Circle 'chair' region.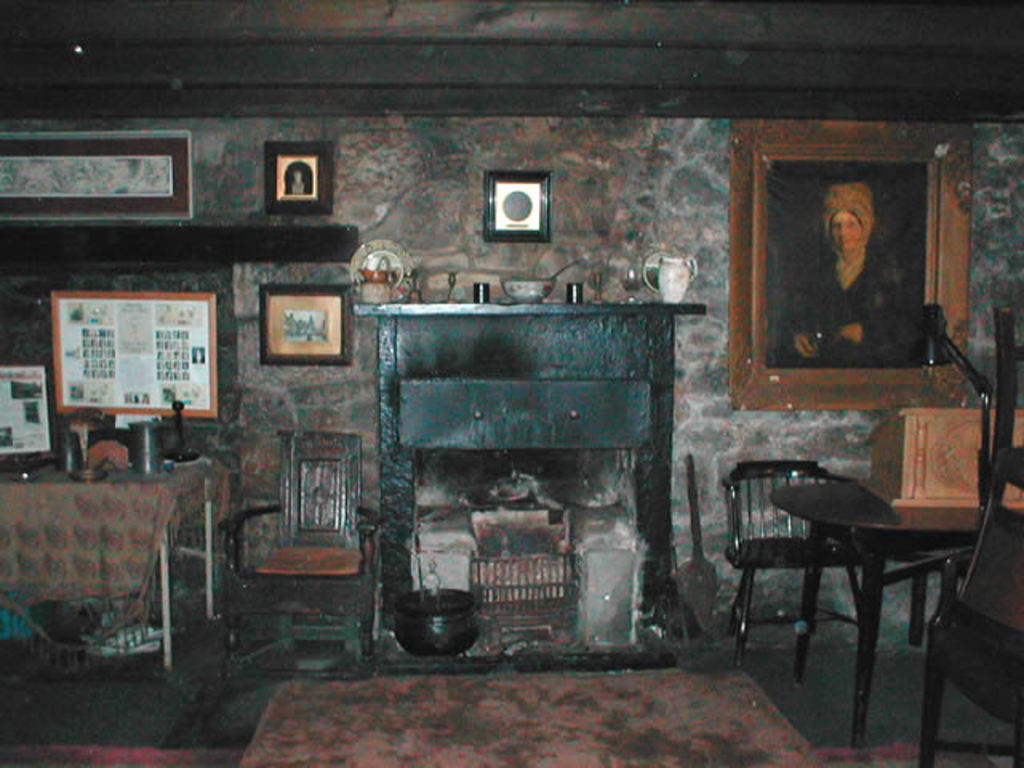
Region: rect(728, 397, 976, 725).
